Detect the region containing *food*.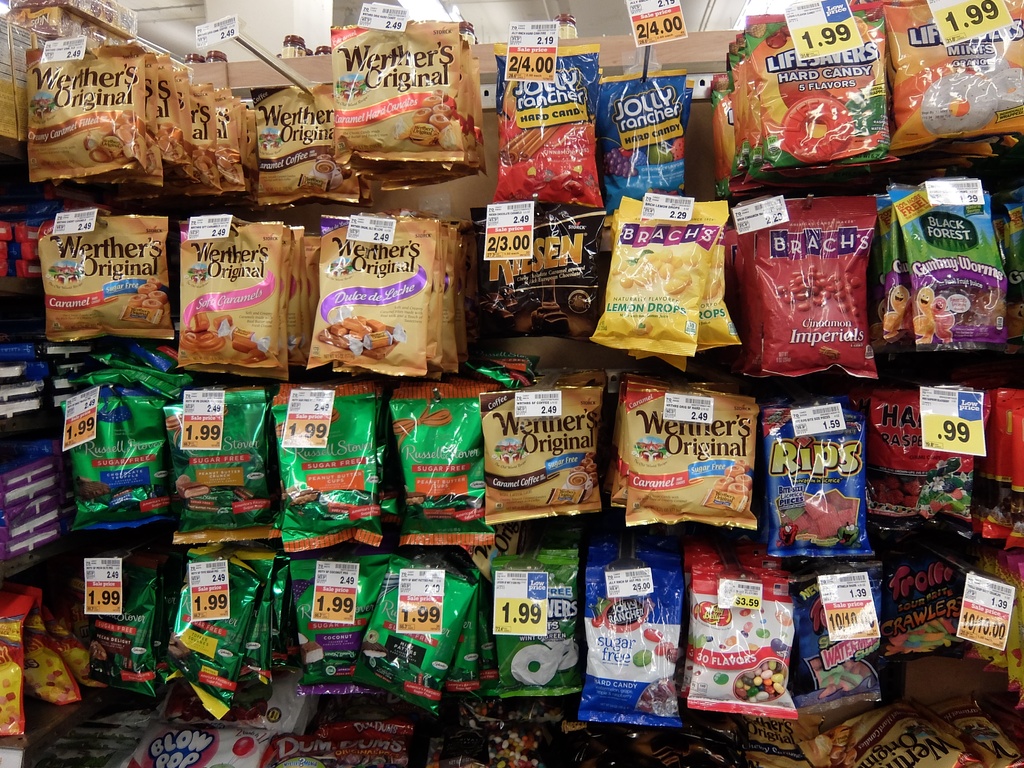
(755,627,771,638).
